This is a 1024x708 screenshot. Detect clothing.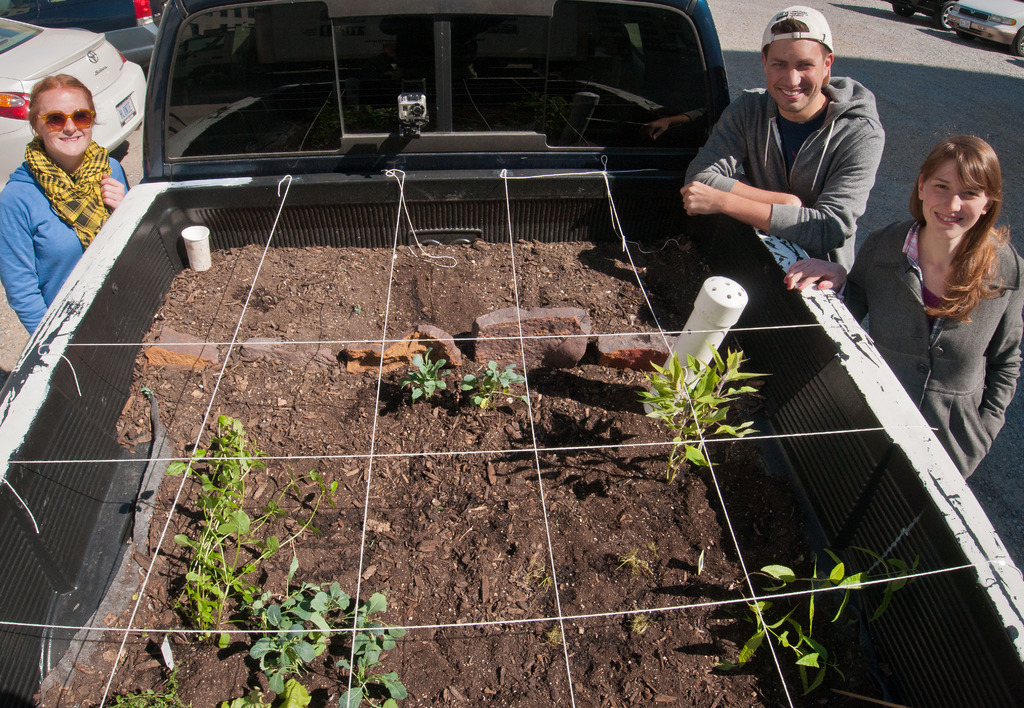
692 36 916 284.
